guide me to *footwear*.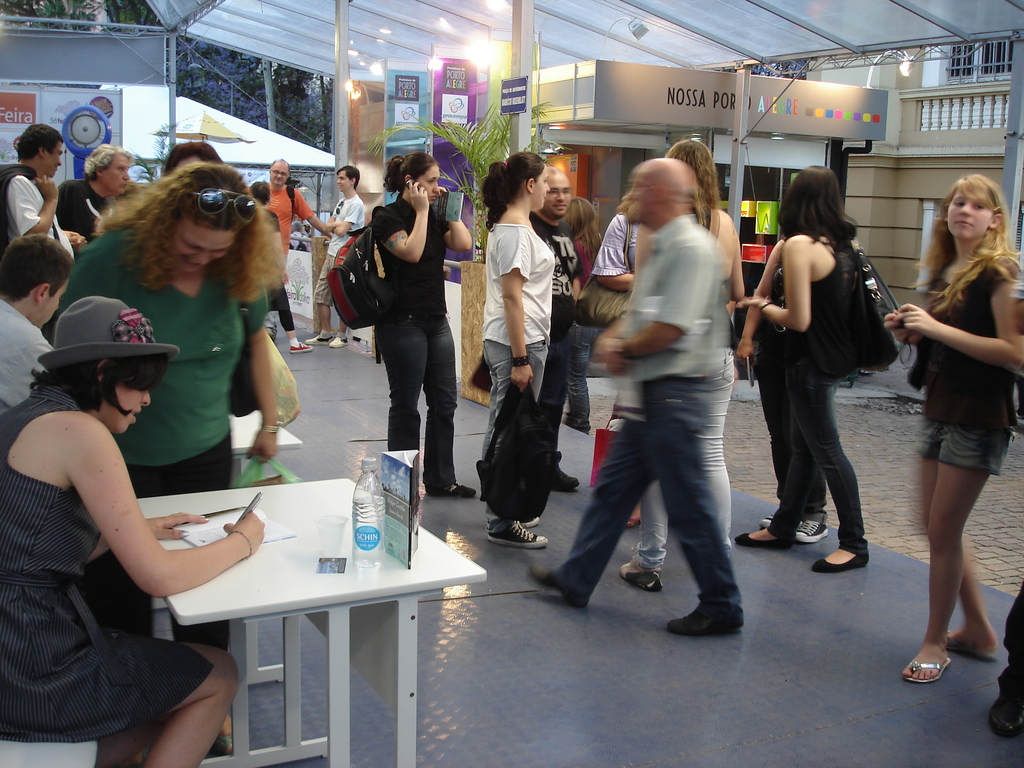
Guidance: [329, 337, 349, 347].
